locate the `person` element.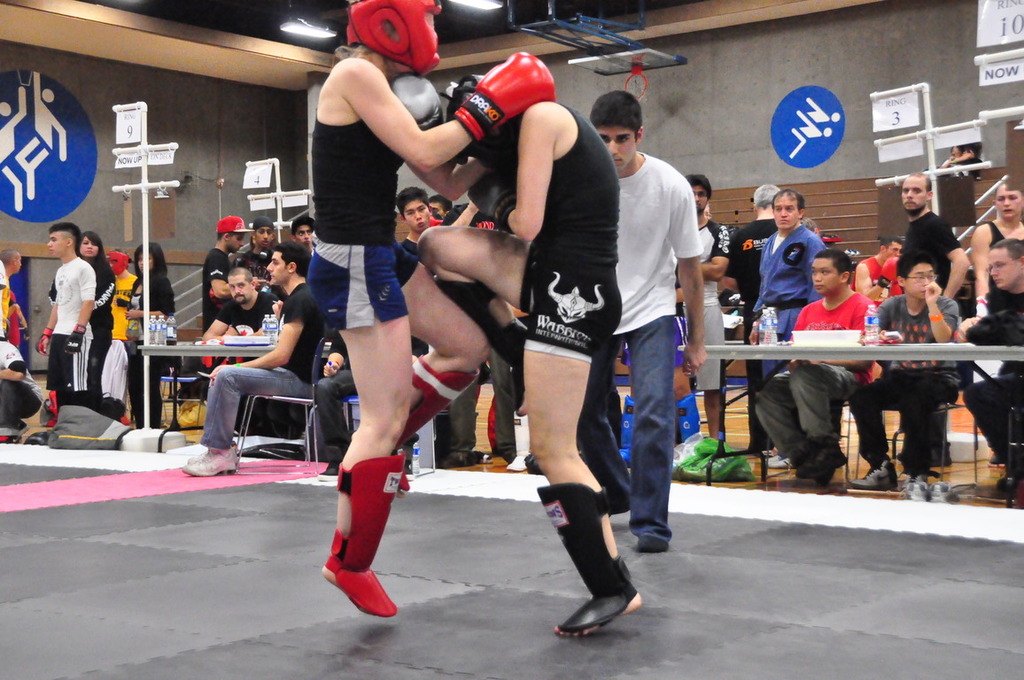
Element bbox: <box>107,250,141,422</box>.
